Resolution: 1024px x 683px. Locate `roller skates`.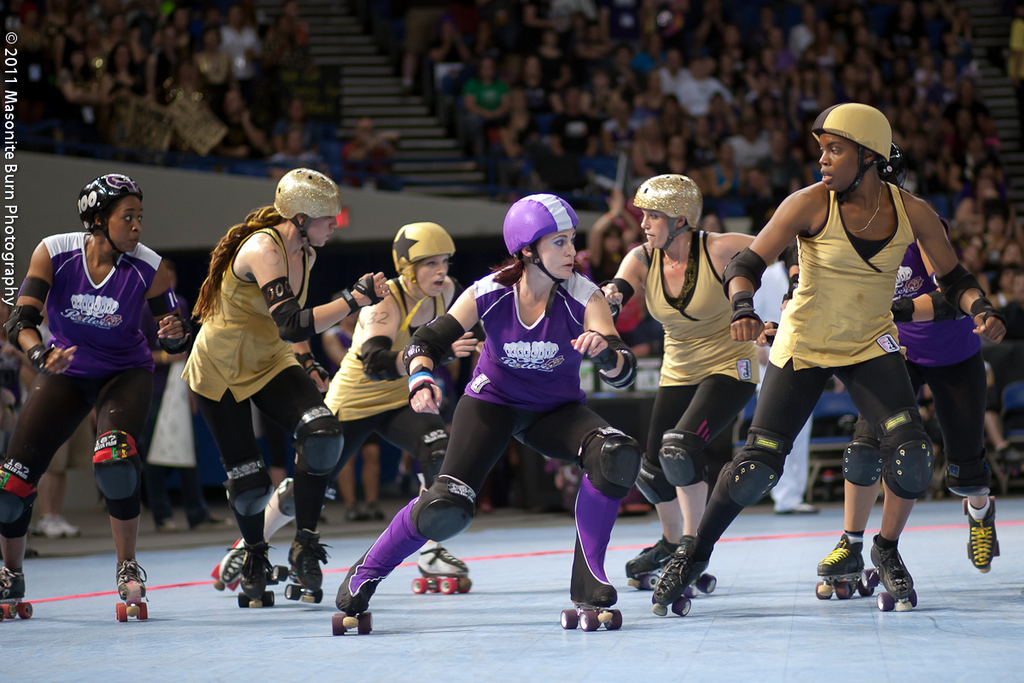
x1=559, y1=567, x2=624, y2=632.
